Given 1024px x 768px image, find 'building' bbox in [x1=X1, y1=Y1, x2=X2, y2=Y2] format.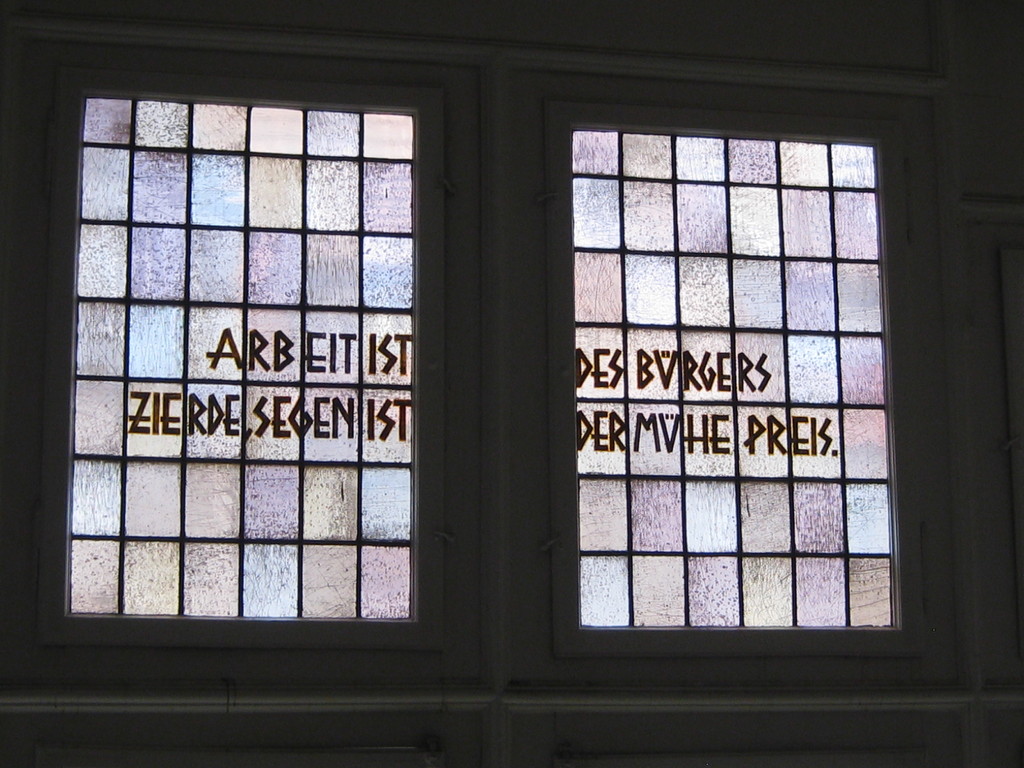
[x1=0, y1=0, x2=1023, y2=767].
